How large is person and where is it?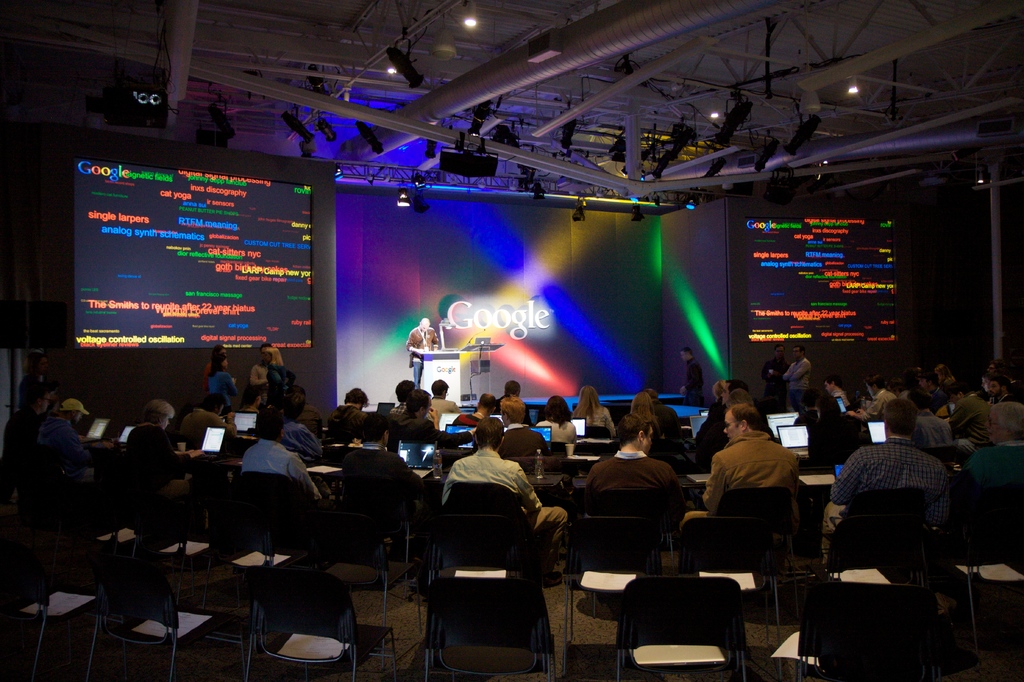
Bounding box: [43,396,90,460].
